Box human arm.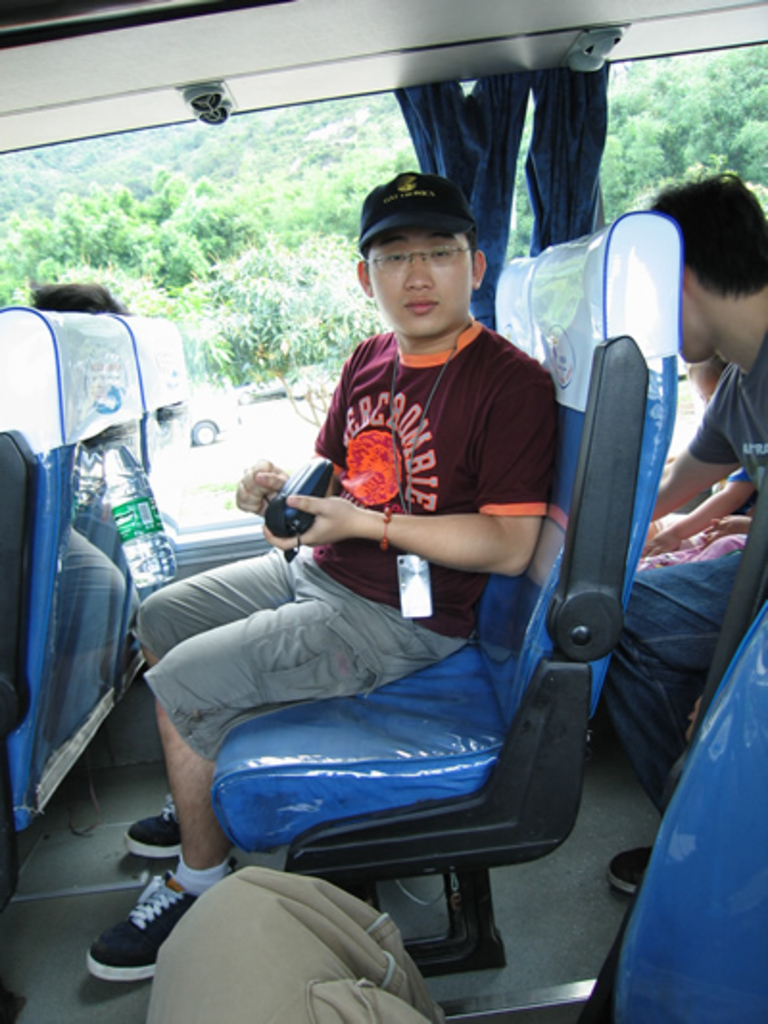
[left=636, top=453, right=766, bottom=561].
